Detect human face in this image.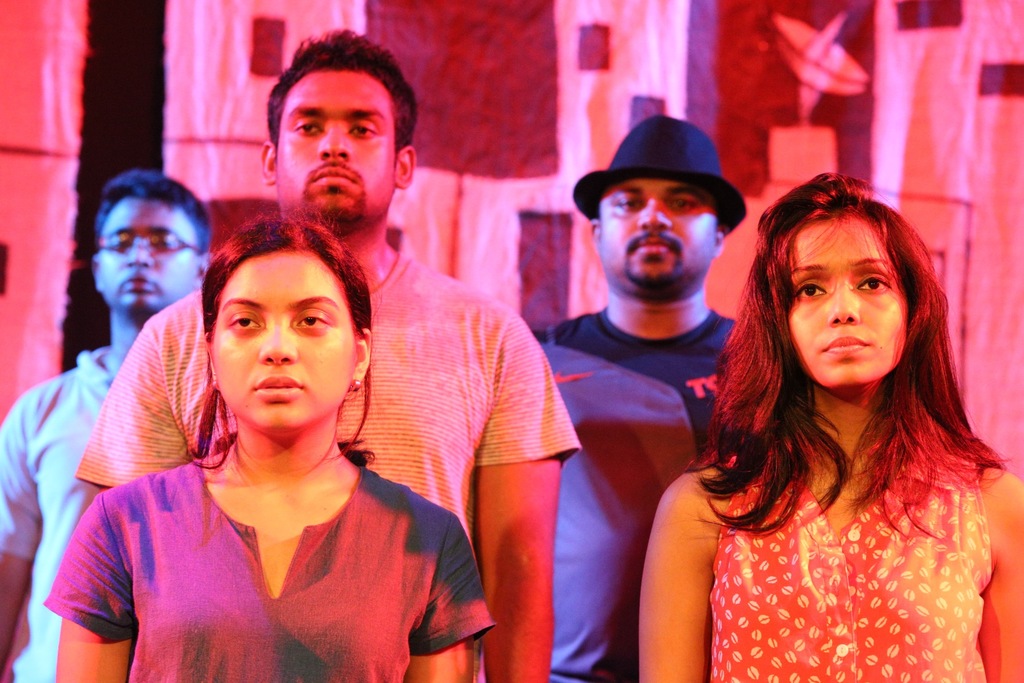
Detection: {"x1": 95, "y1": 204, "x2": 196, "y2": 308}.
